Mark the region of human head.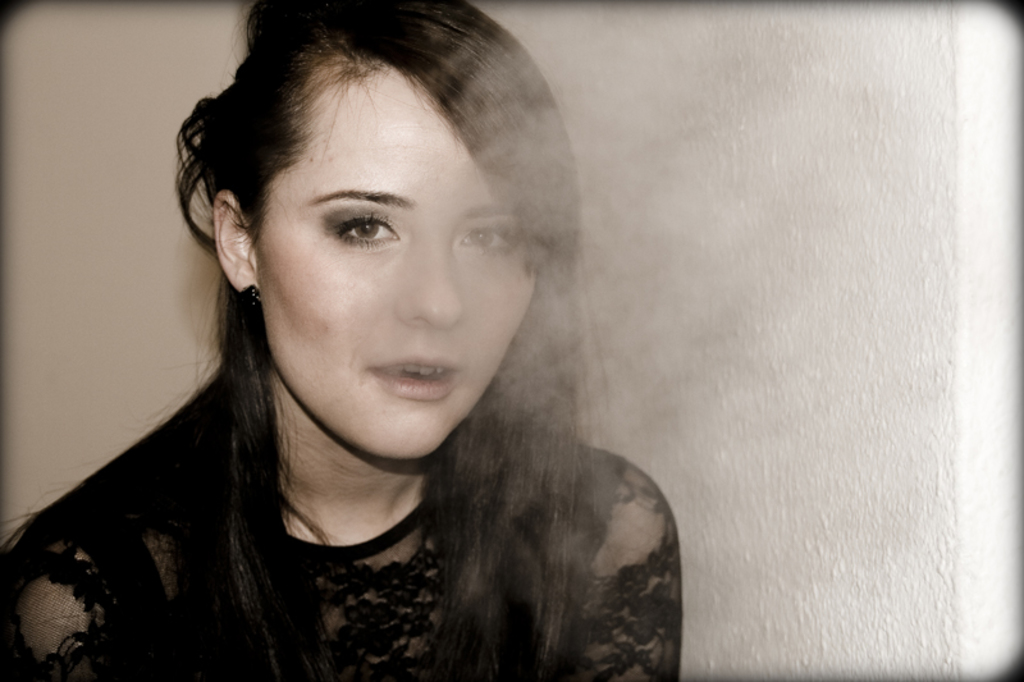
Region: bbox=(221, 9, 545, 532).
